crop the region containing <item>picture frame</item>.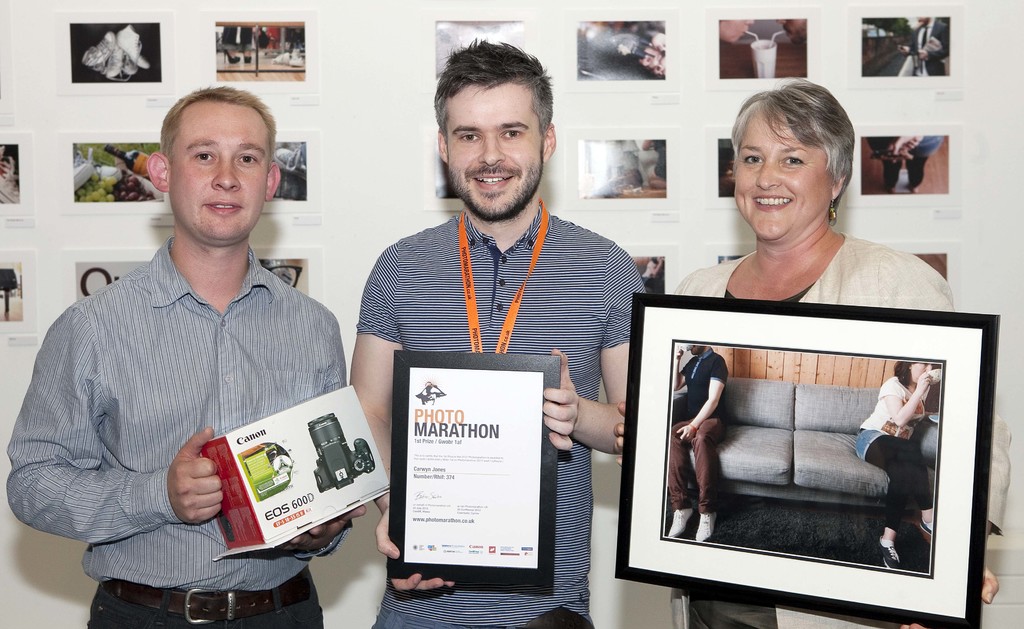
Crop region: {"left": 195, "top": 9, "right": 317, "bottom": 96}.
